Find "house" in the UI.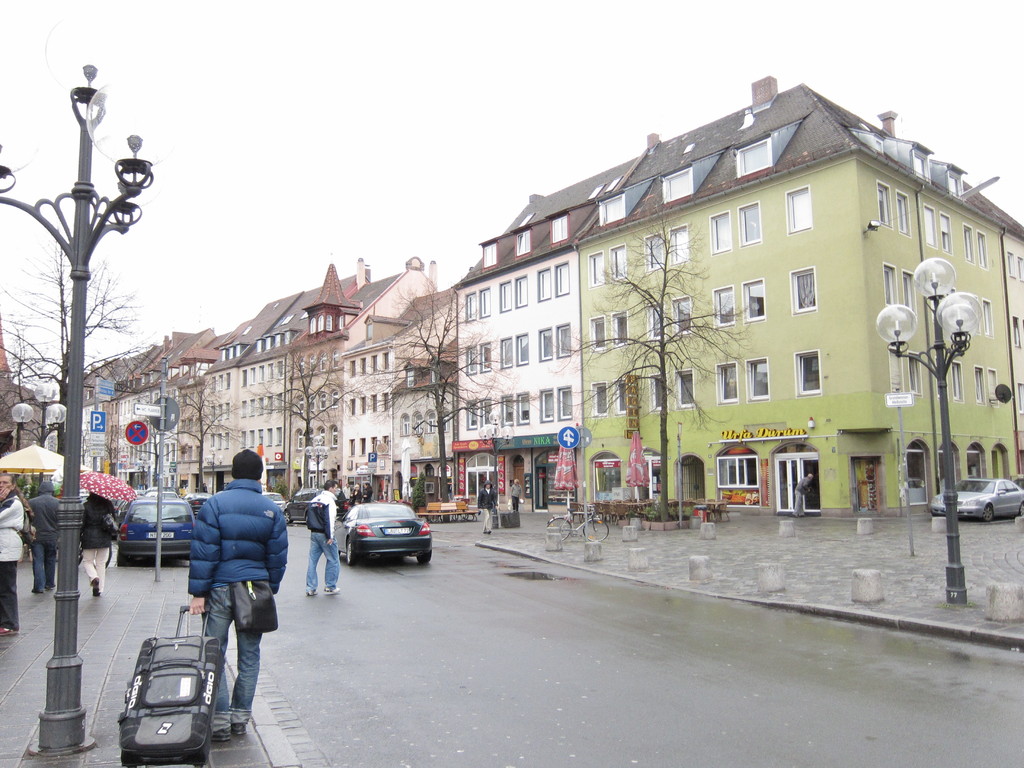
UI element at 687,104,882,525.
